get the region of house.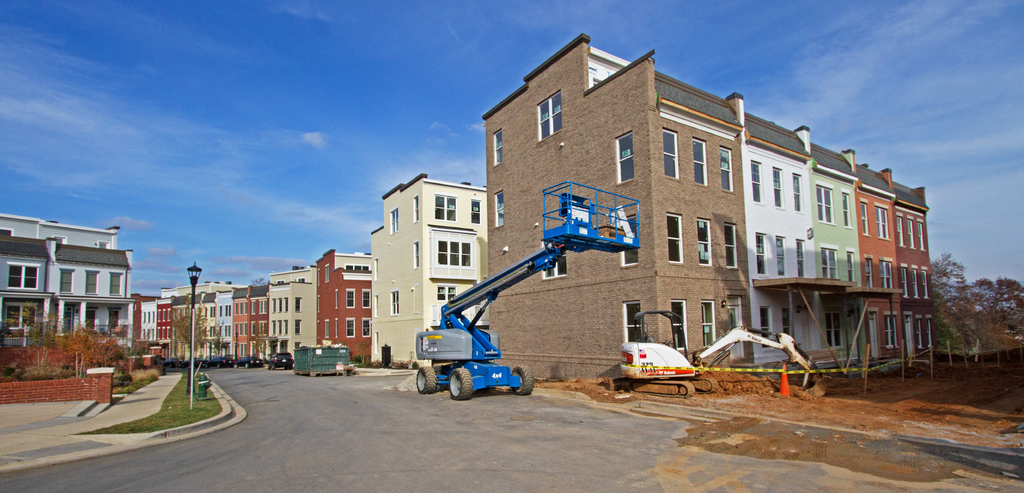
{"x1": 140, "y1": 300, "x2": 168, "y2": 355}.
